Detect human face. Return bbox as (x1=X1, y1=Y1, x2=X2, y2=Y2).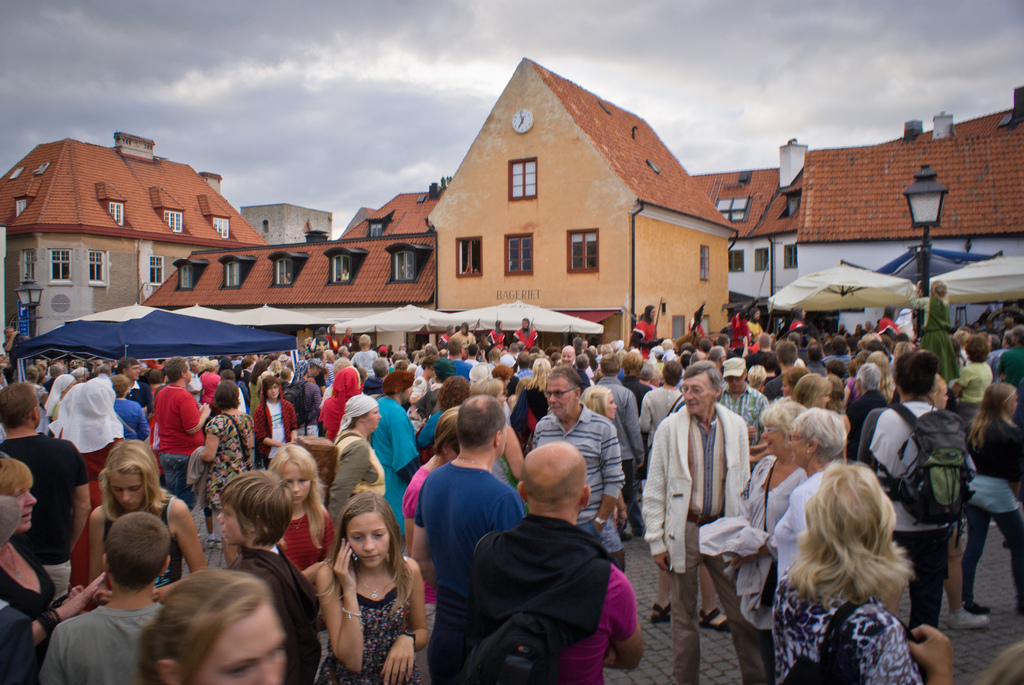
(x1=366, y1=409, x2=382, y2=430).
